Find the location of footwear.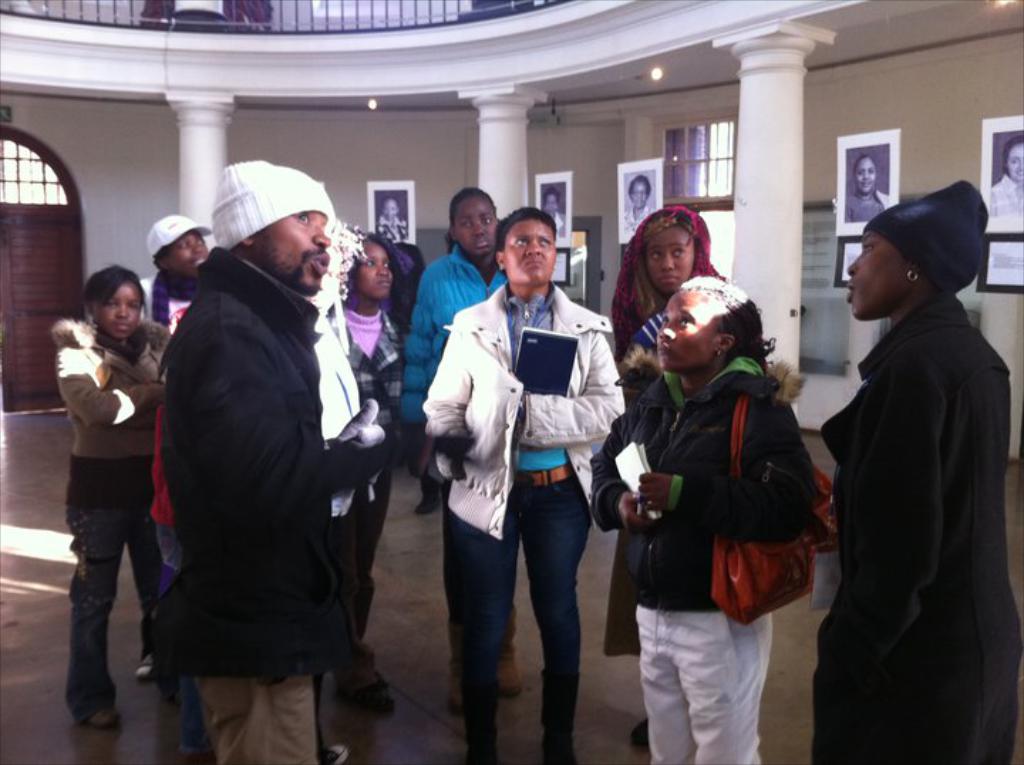
Location: select_region(499, 604, 525, 704).
